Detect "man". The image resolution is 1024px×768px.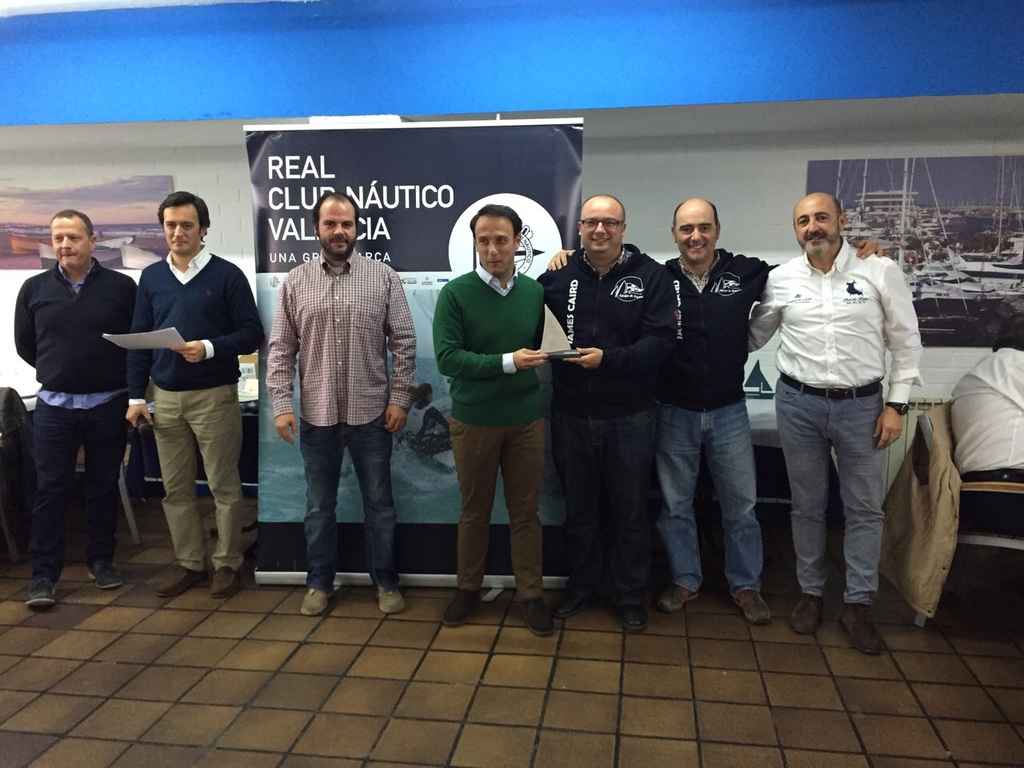
252, 195, 414, 607.
